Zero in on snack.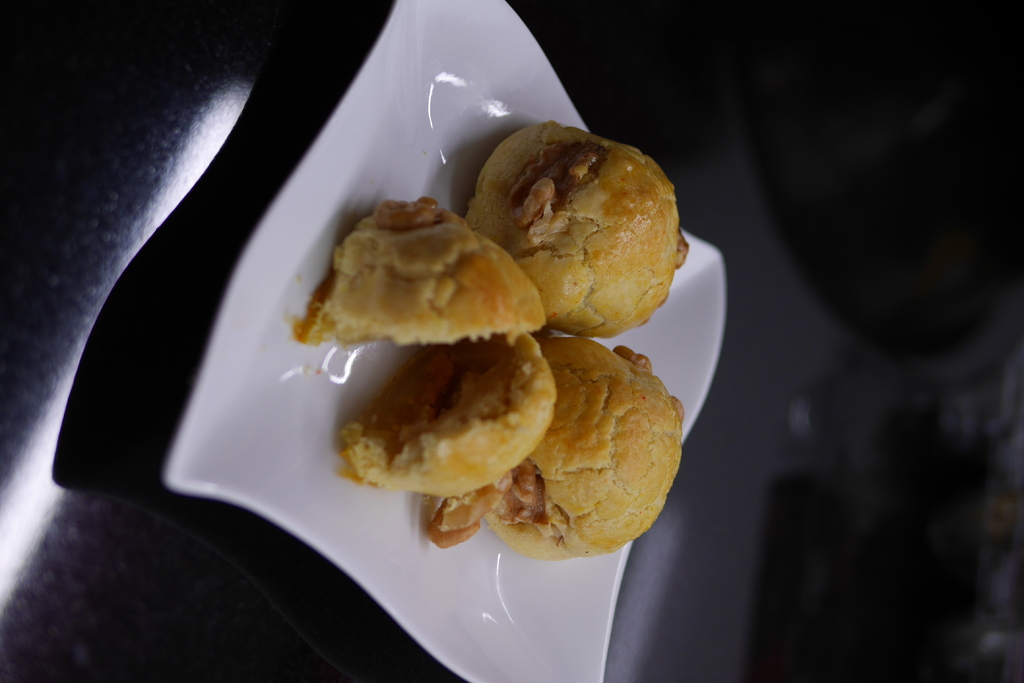
Zeroed in: (422, 337, 692, 561).
